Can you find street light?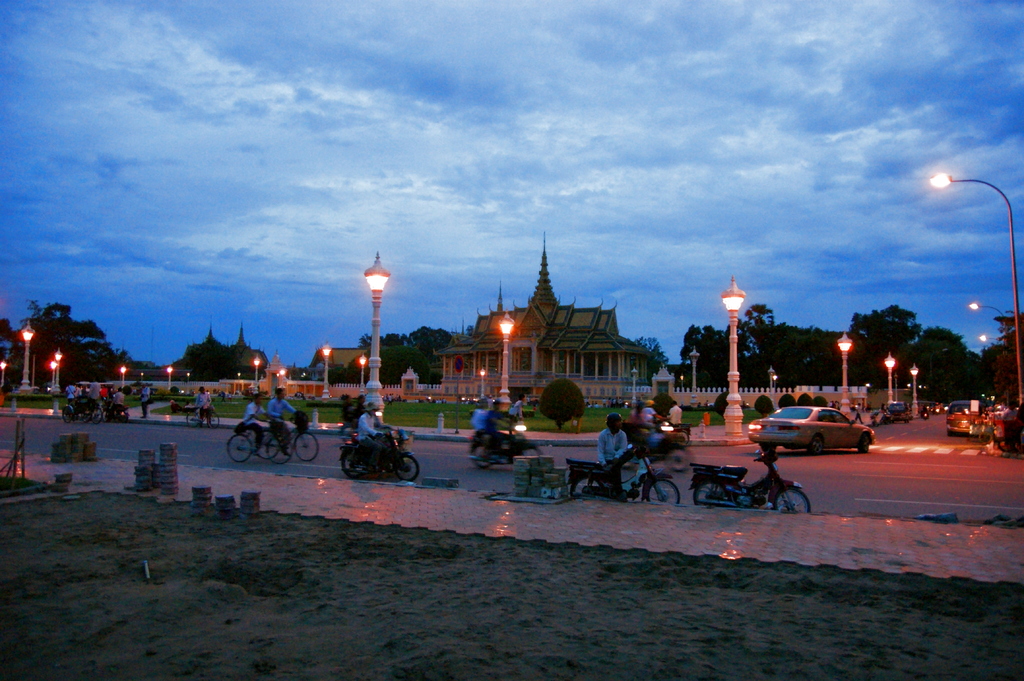
Yes, bounding box: {"left": 320, "top": 340, "right": 332, "bottom": 405}.
